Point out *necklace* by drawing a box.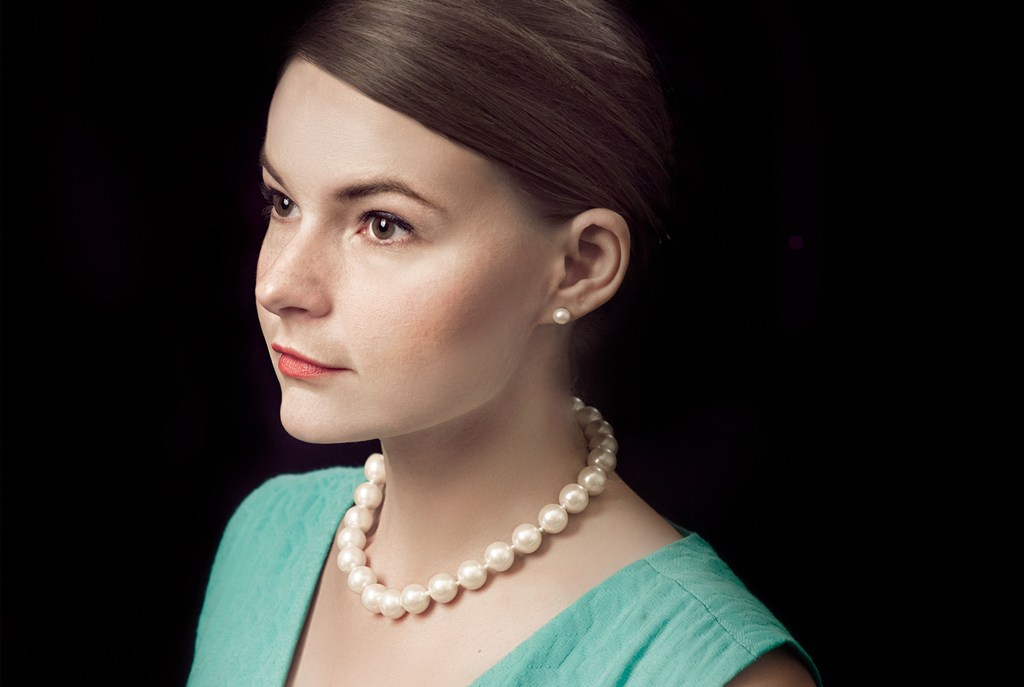
rect(328, 391, 605, 641).
